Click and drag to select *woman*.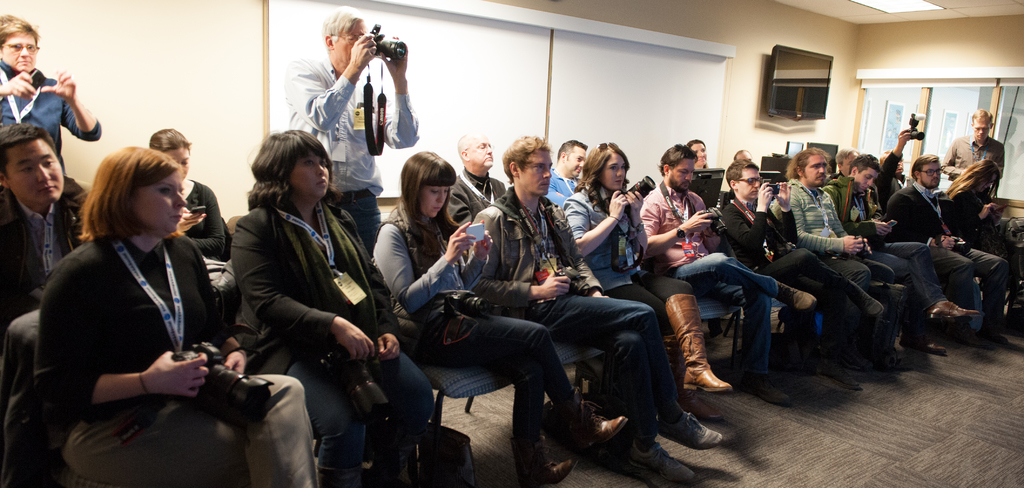
Selection: left=217, top=115, right=384, bottom=485.
